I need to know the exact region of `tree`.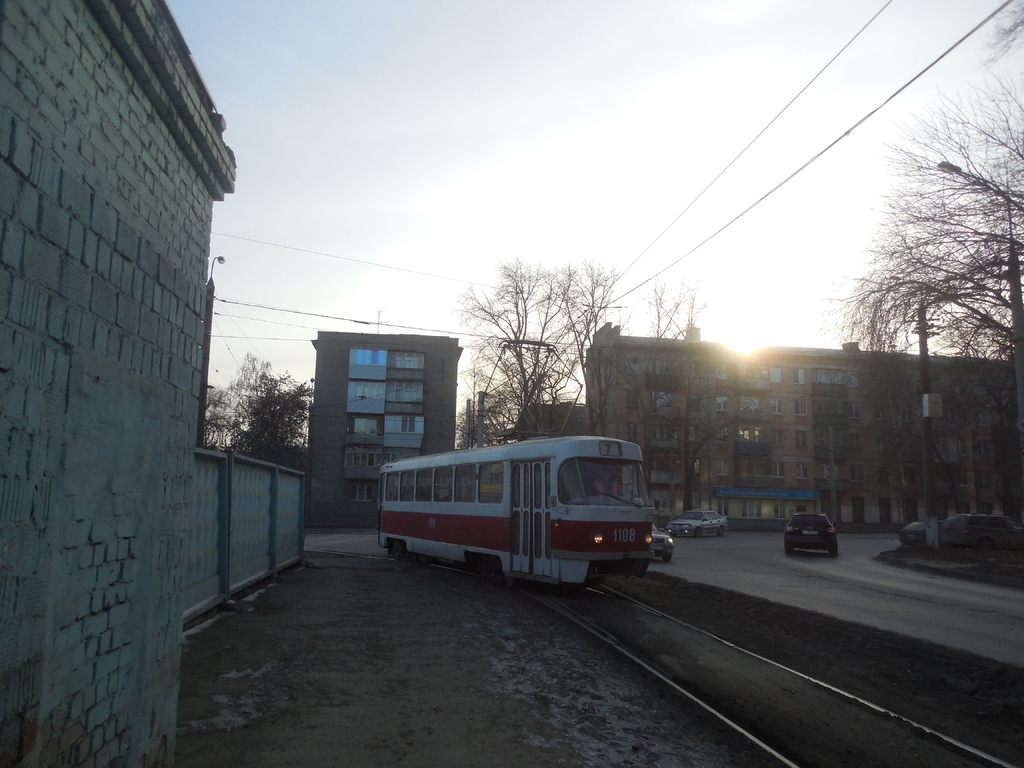
Region: <bbox>193, 346, 314, 466</bbox>.
